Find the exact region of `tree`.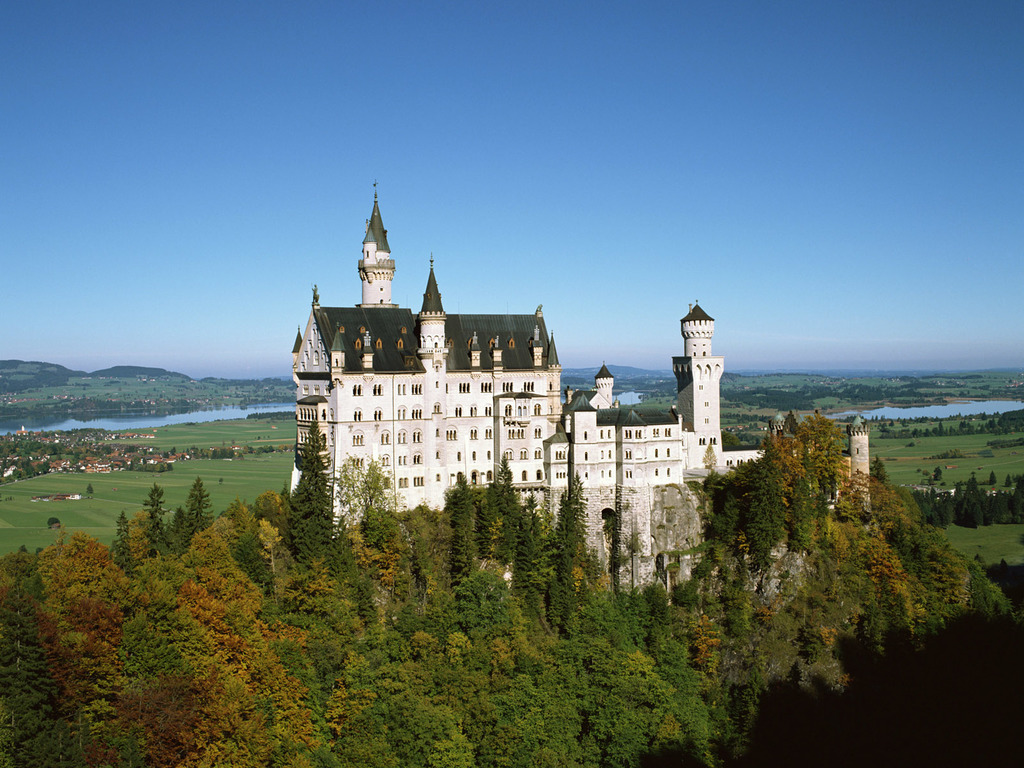
Exact region: <region>182, 478, 215, 526</region>.
